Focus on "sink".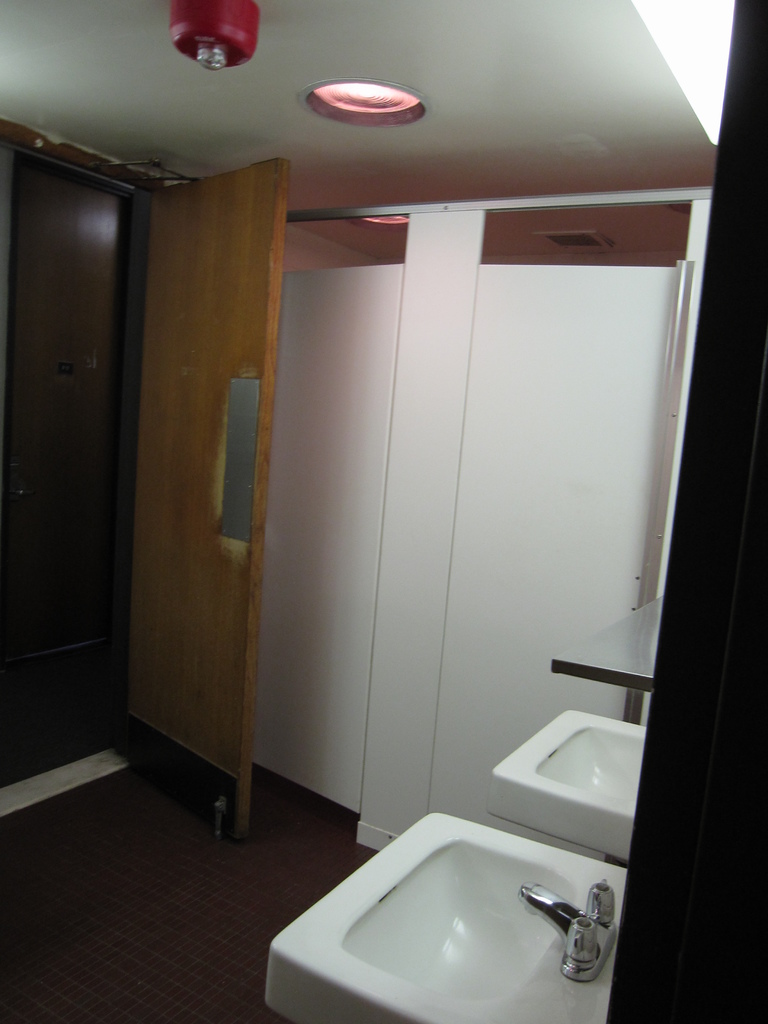
Focused at select_region(479, 705, 651, 865).
